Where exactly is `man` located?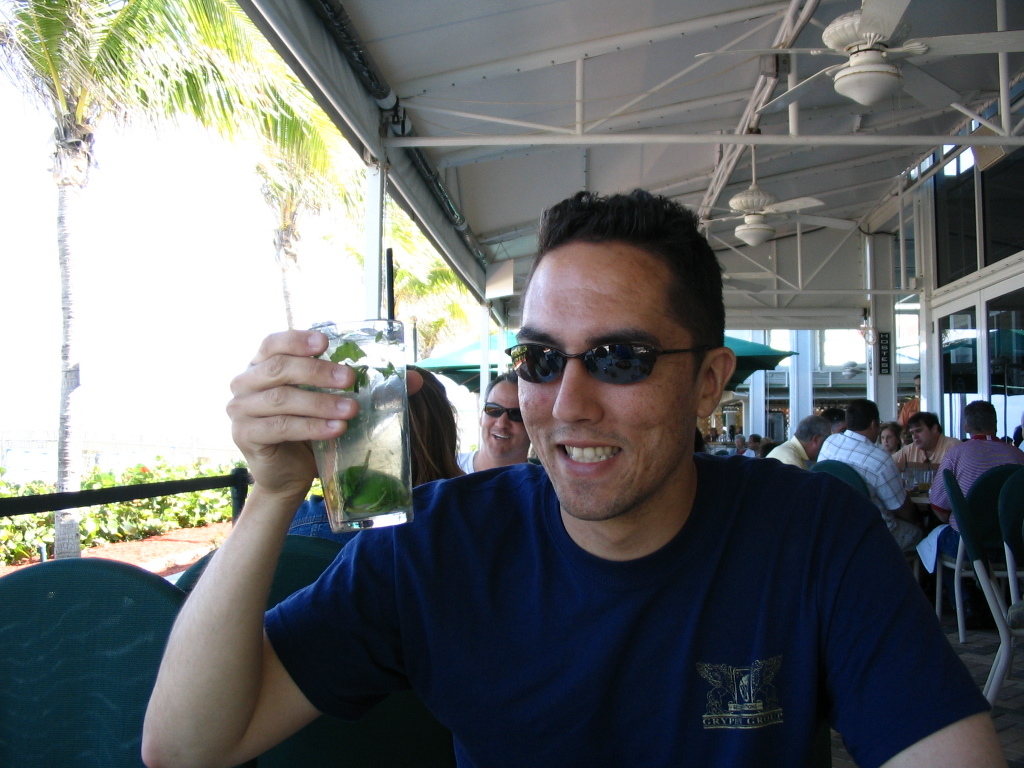
Its bounding box is Rect(706, 426, 720, 442).
